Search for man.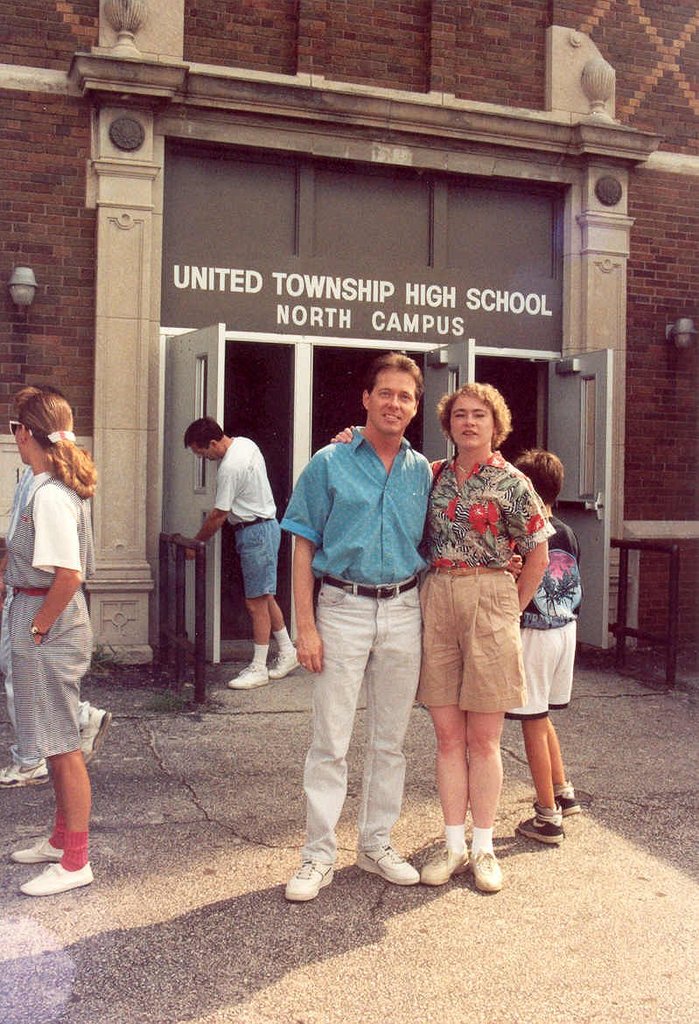
Found at {"x1": 278, "y1": 352, "x2": 443, "y2": 909}.
